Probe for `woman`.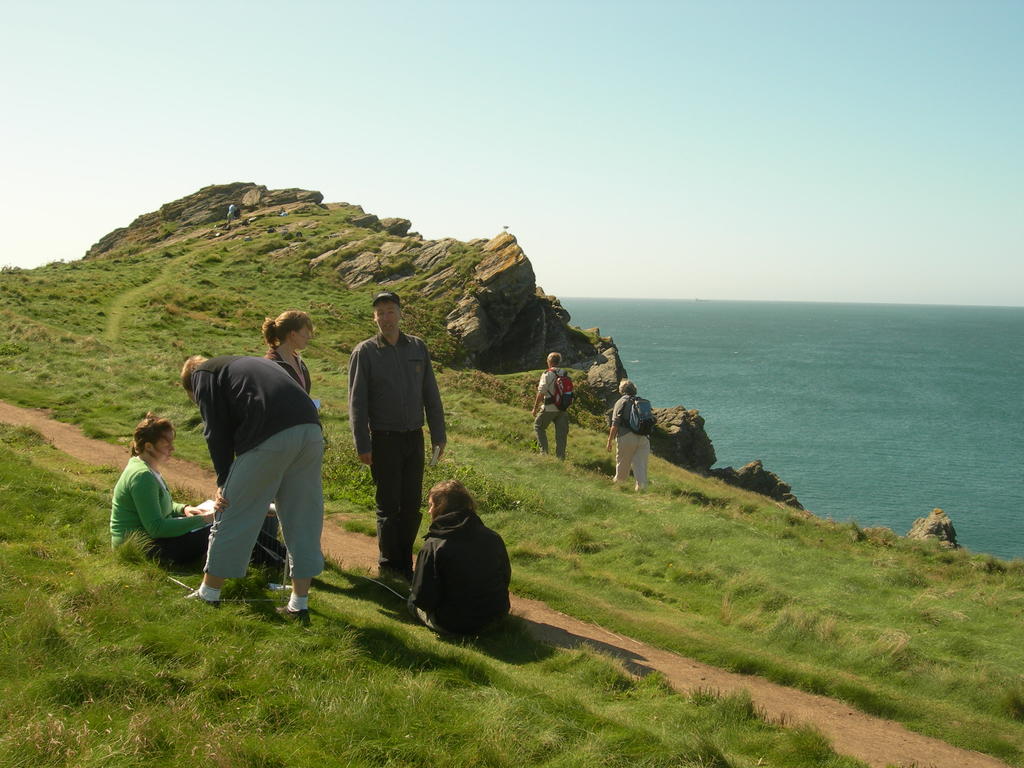
Probe result: select_region(262, 301, 324, 412).
